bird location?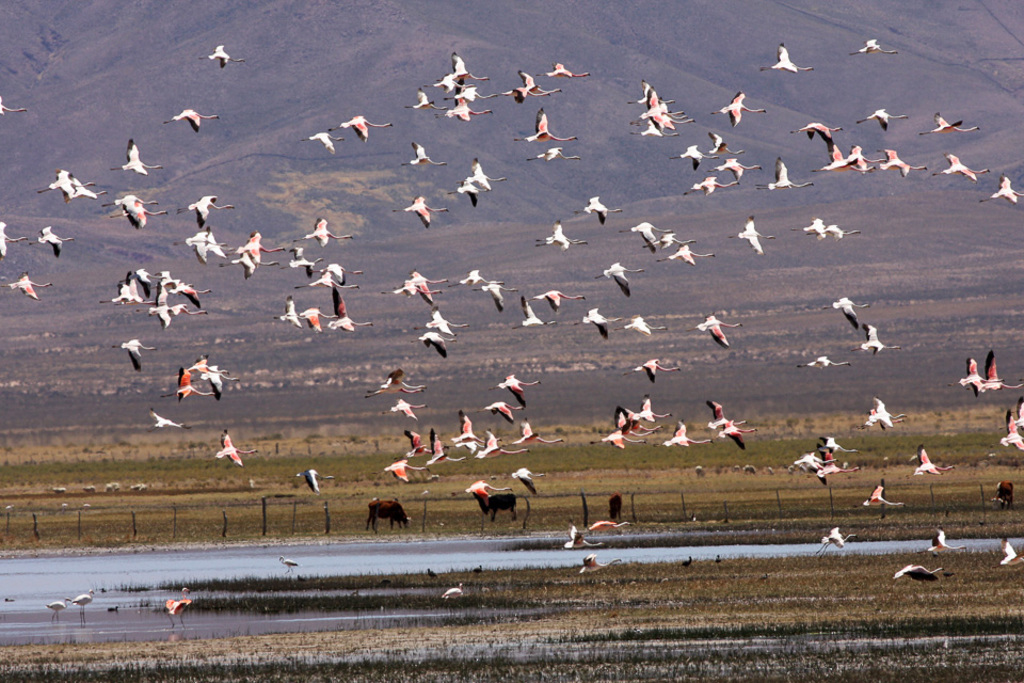
754, 156, 815, 190
